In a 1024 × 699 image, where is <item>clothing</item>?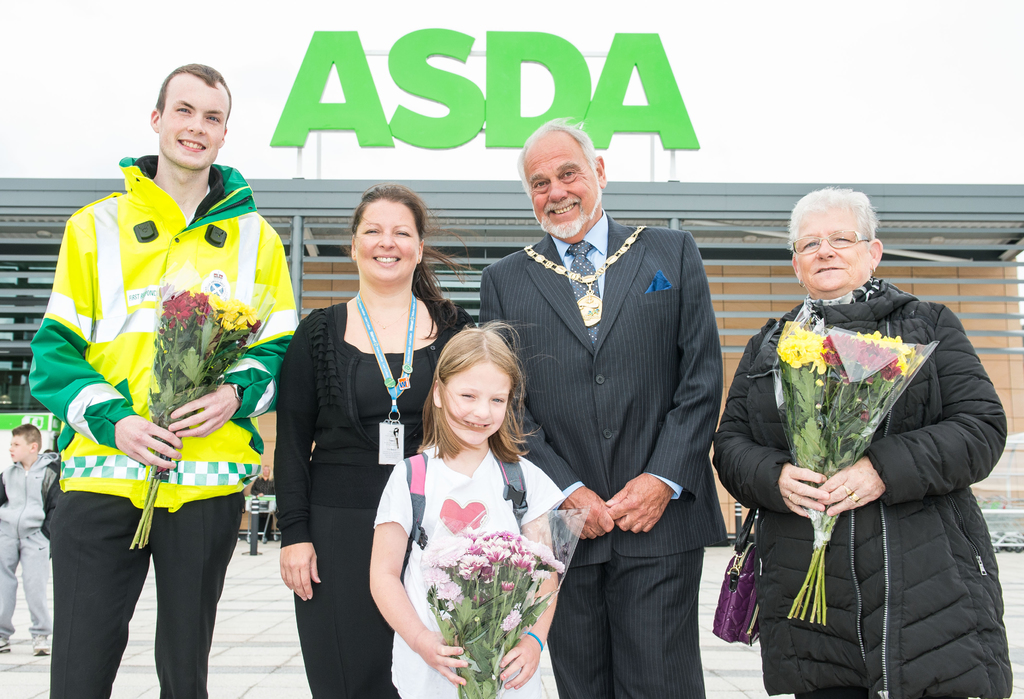
locate(469, 226, 726, 698).
